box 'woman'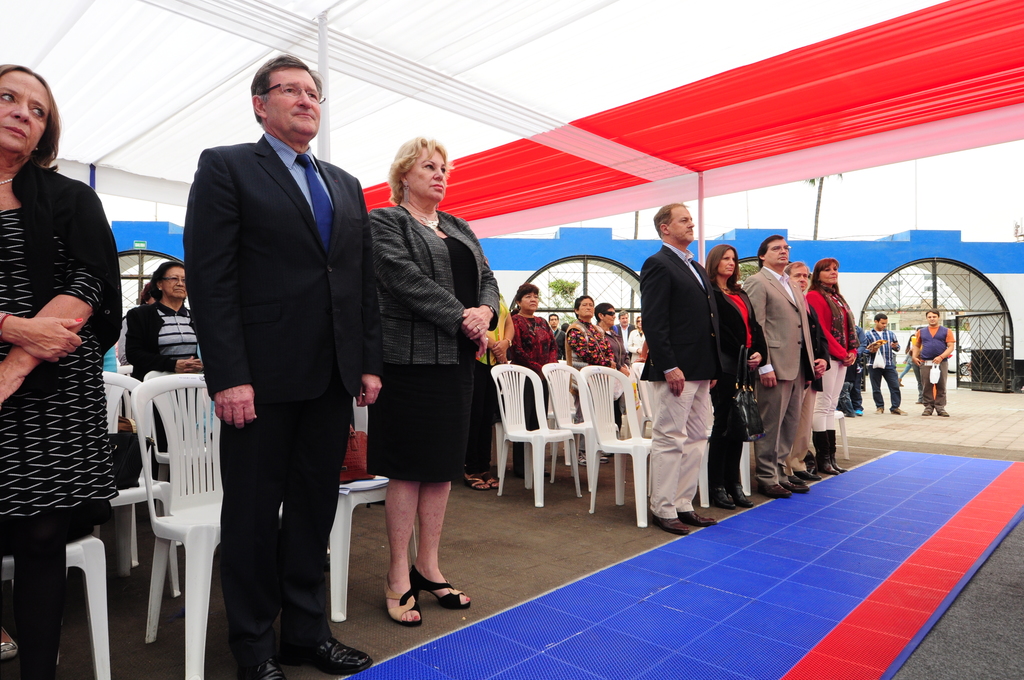
[x1=355, y1=143, x2=499, y2=613]
